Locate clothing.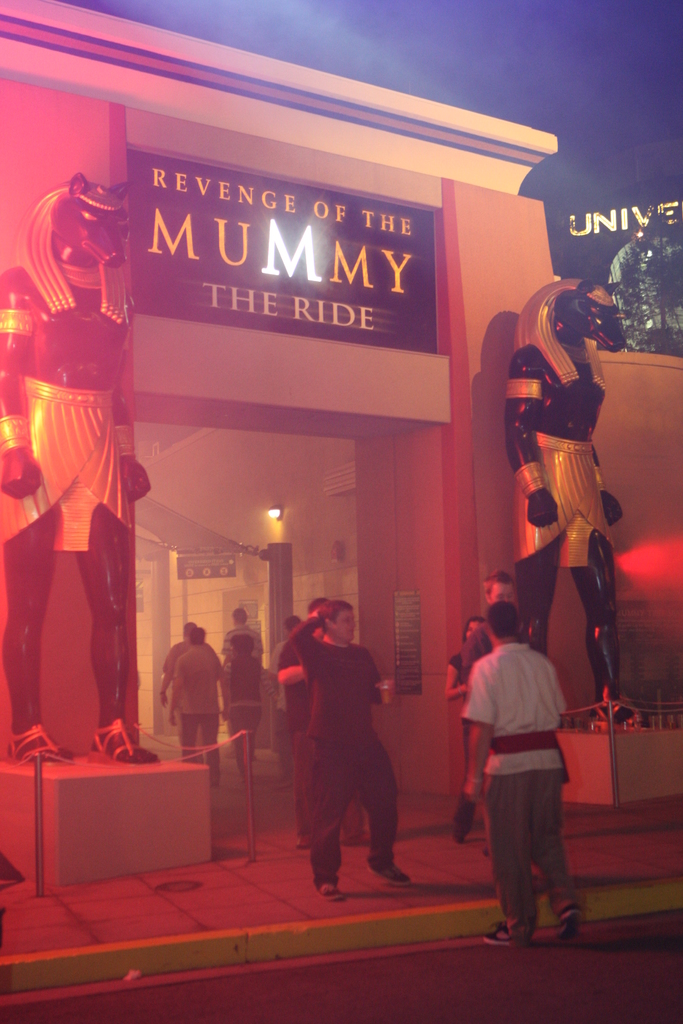
Bounding box: (282, 607, 407, 889).
